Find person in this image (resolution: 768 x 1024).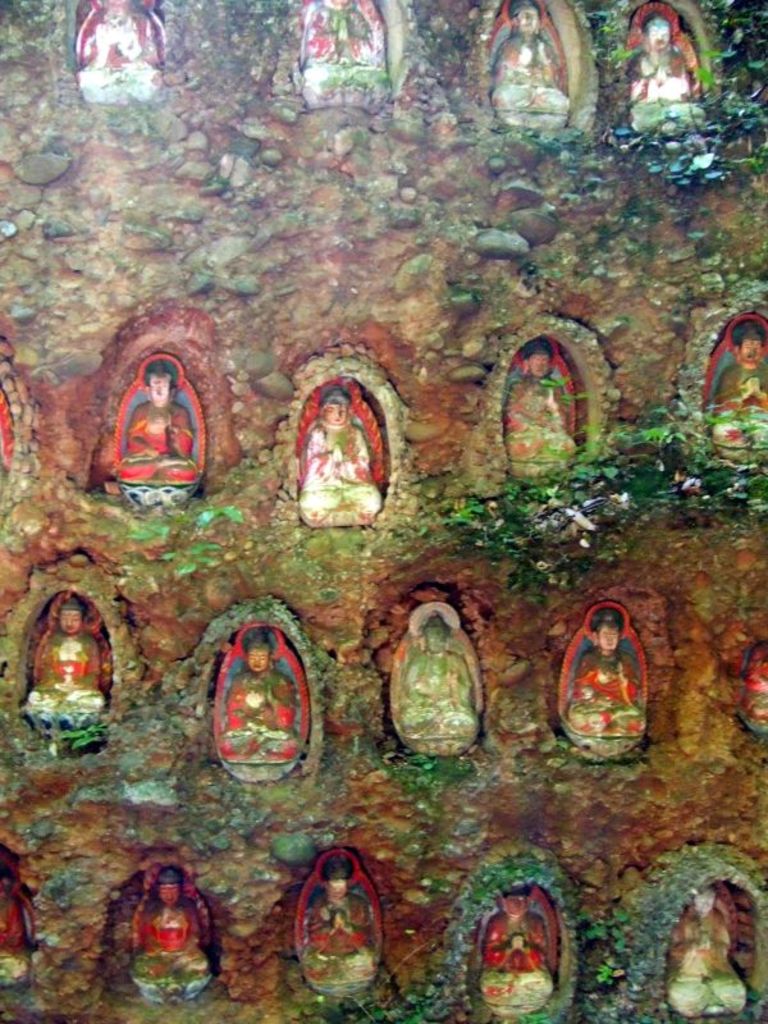
{"x1": 122, "y1": 353, "x2": 198, "y2": 488}.
